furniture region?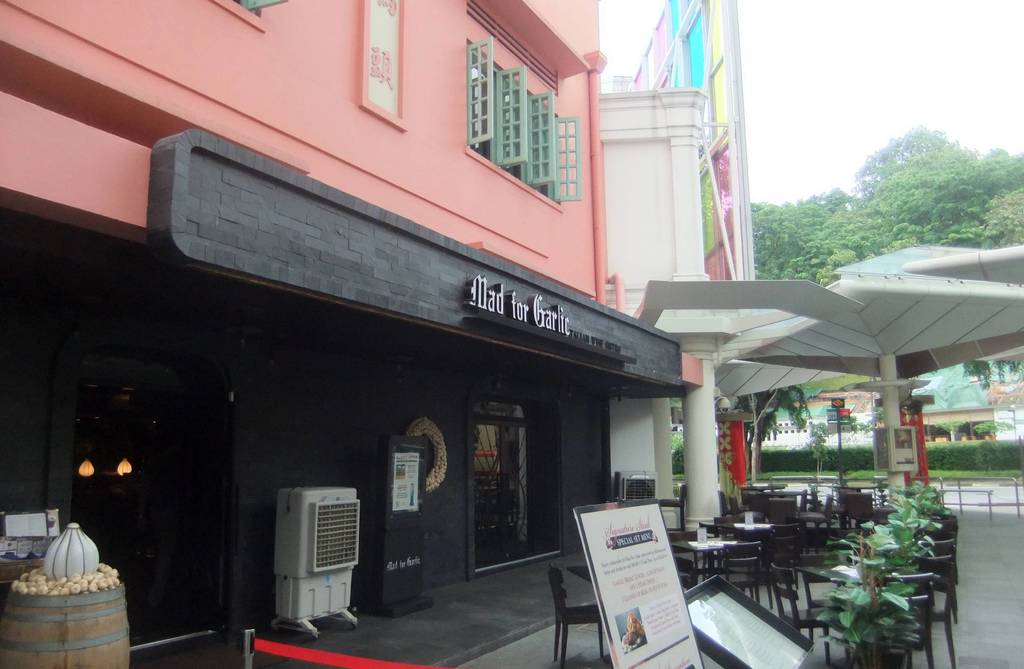
[x1=699, y1=515, x2=775, y2=541]
